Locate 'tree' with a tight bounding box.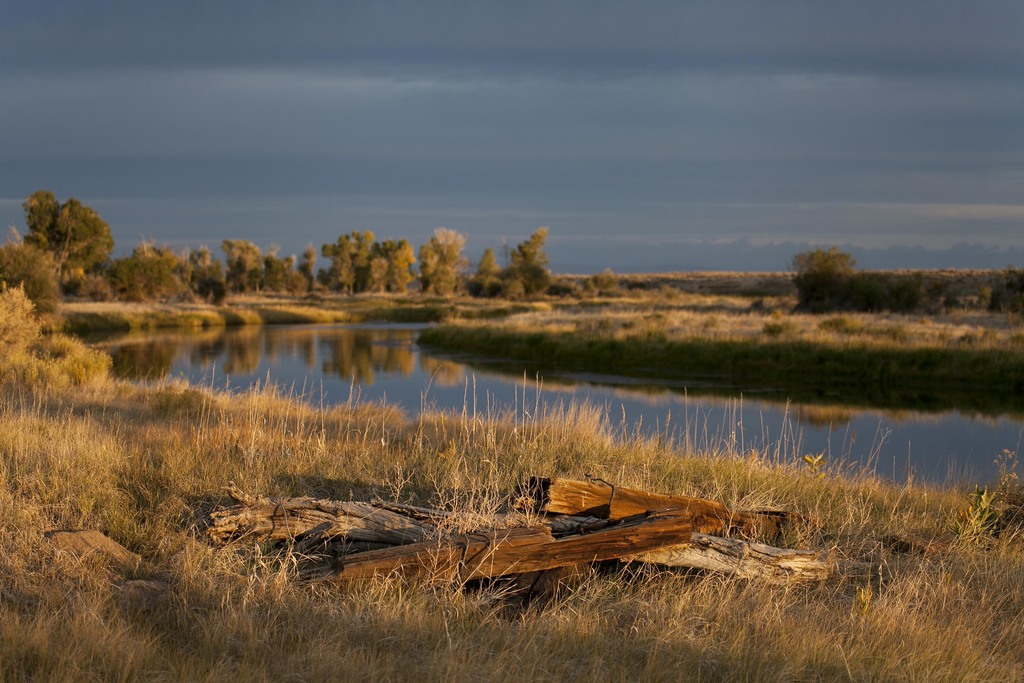
select_region(13, 193, 115, 310).
